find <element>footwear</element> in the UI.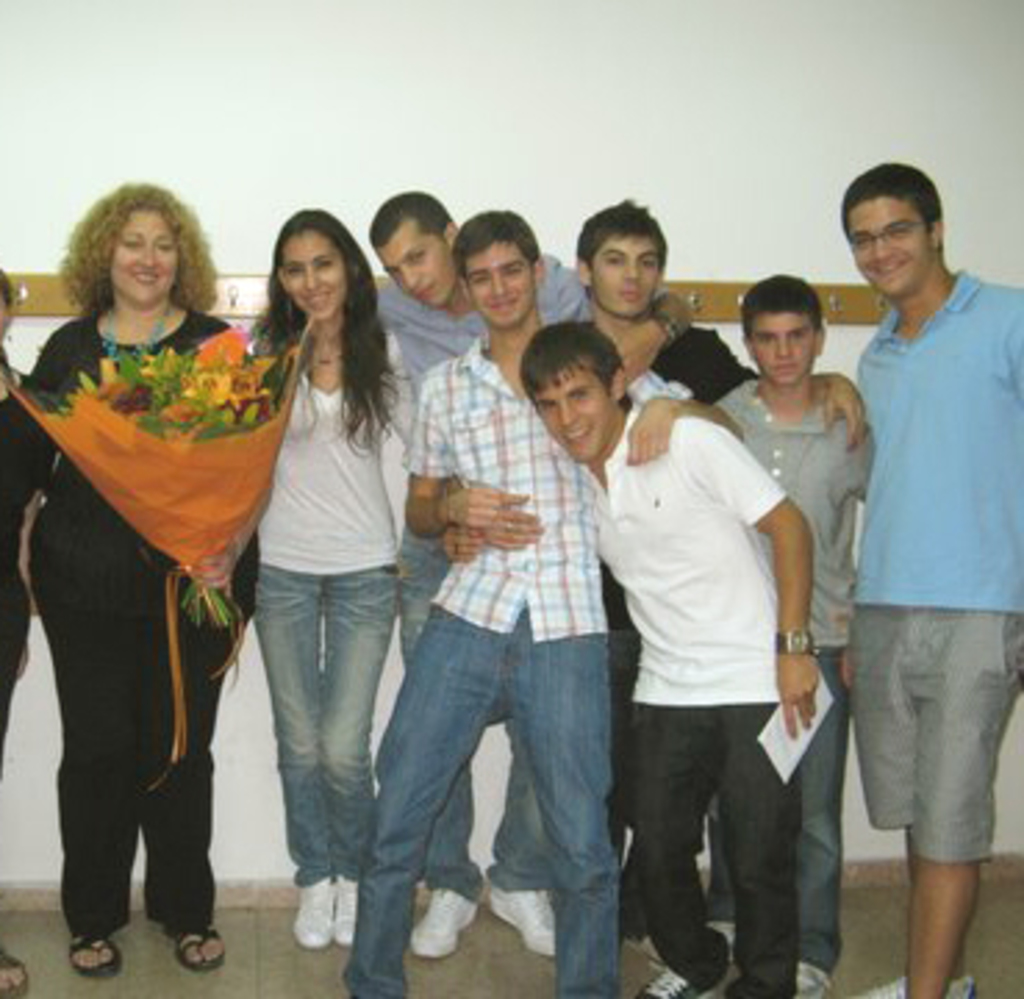
UI element at l=291, t=874, r=339, b=949.
